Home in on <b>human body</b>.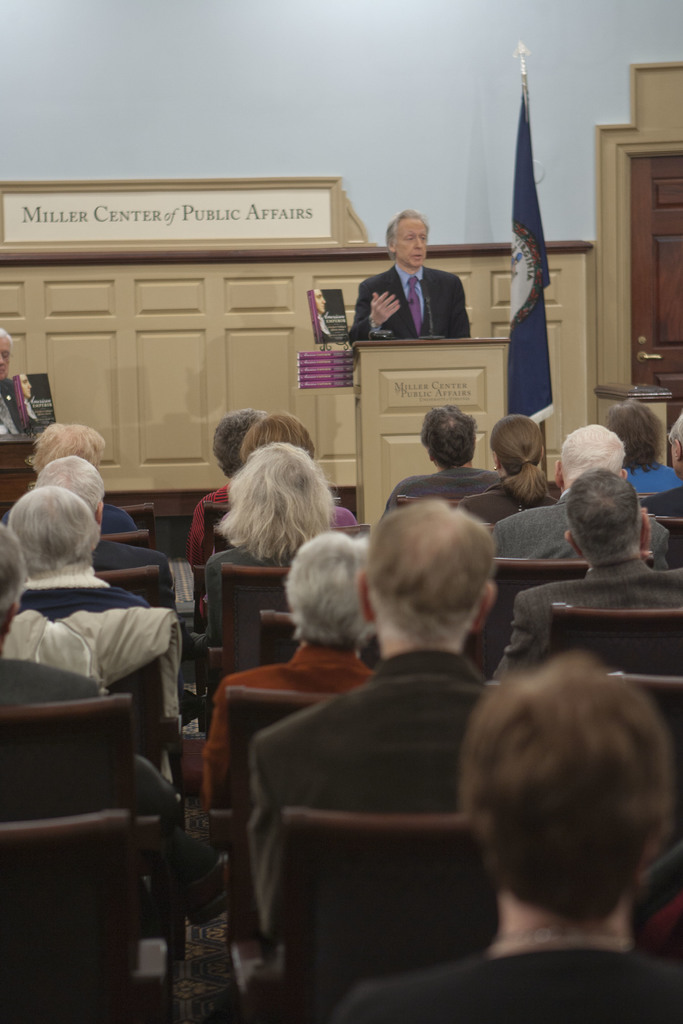
Homed in at <bbox>645, 483, 682, 550</bbox>.
